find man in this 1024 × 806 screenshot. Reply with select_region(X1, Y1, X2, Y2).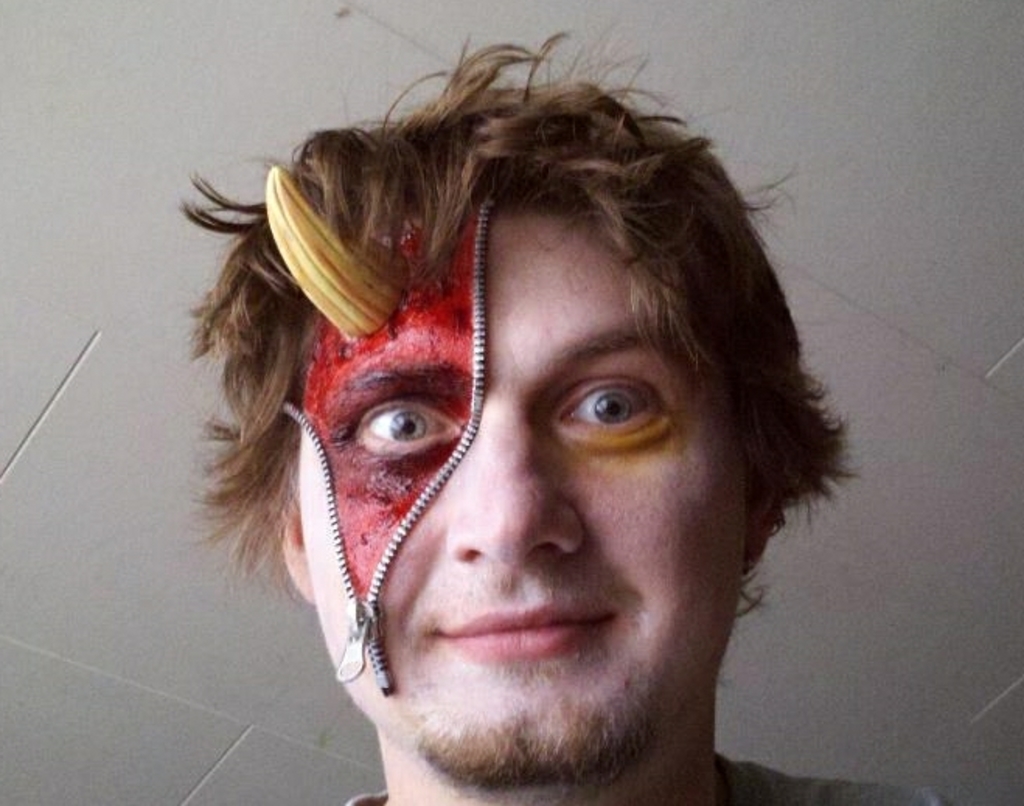
select_region(134, 54, 939, 805).
